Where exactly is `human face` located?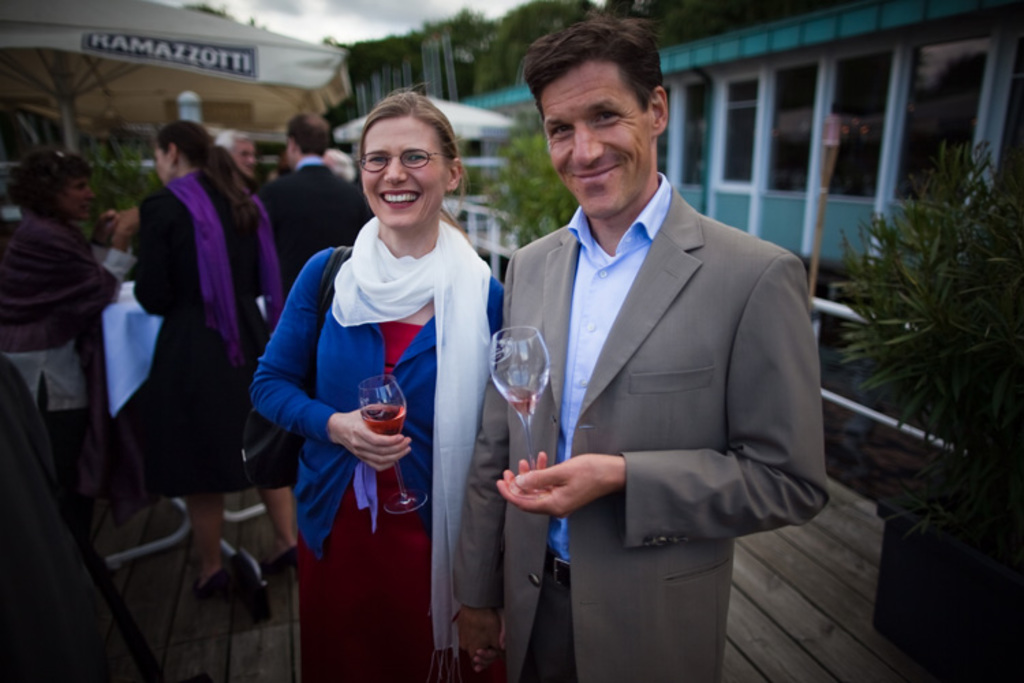
Its bounding box is bbox=(543, 56, 657, 217).
